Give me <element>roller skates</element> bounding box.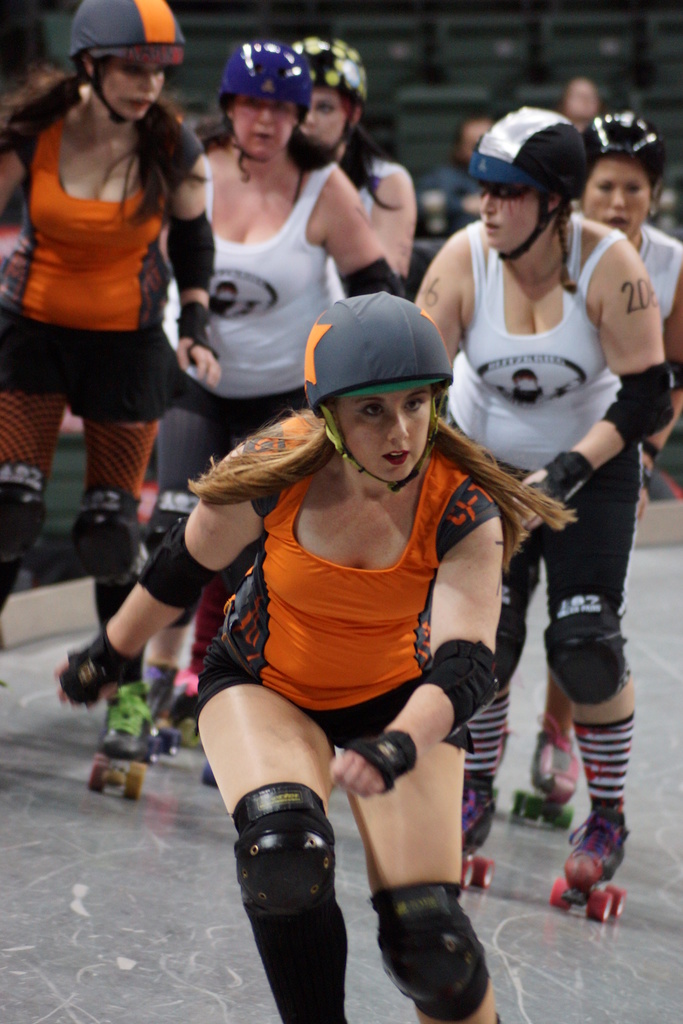
[198, 764, 227, 796].
